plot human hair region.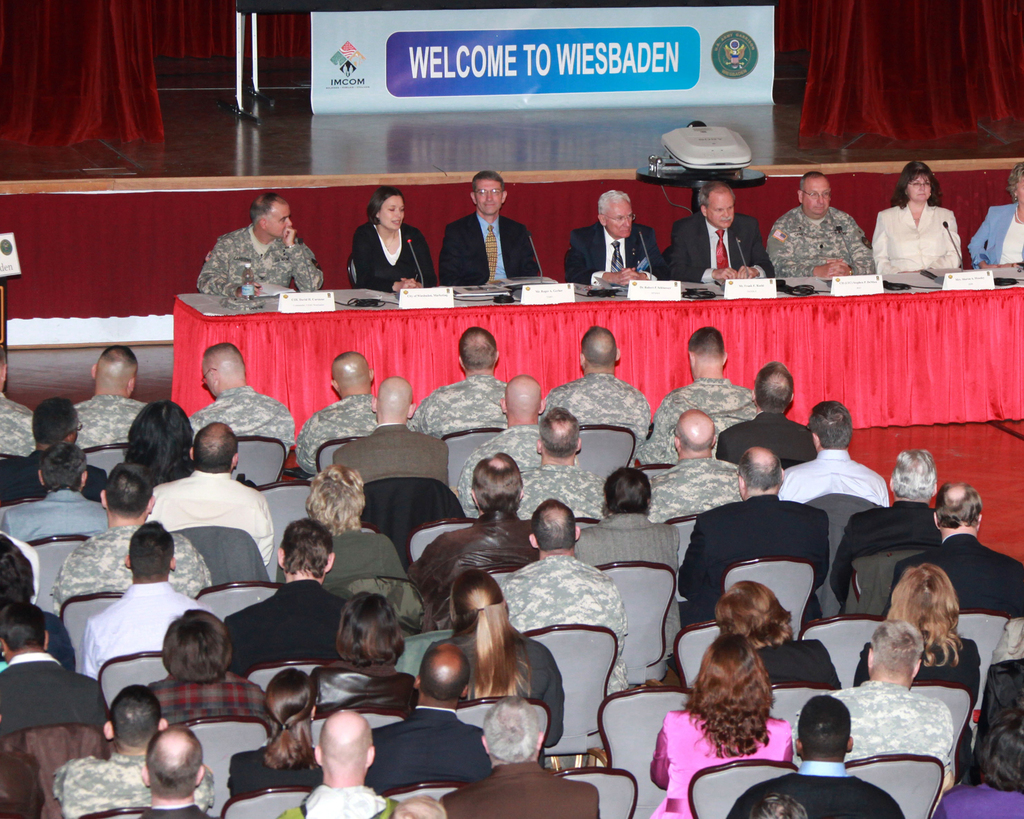
Plotted at 163/602/232/678.
